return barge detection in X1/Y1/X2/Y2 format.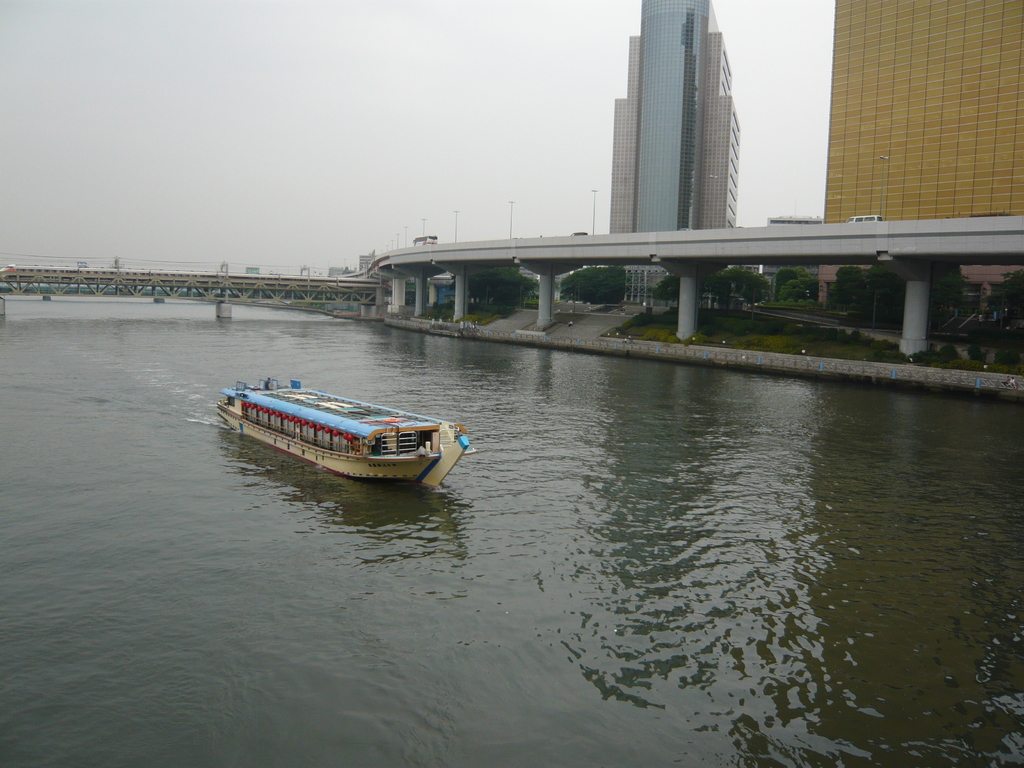
213/378/476/487.
